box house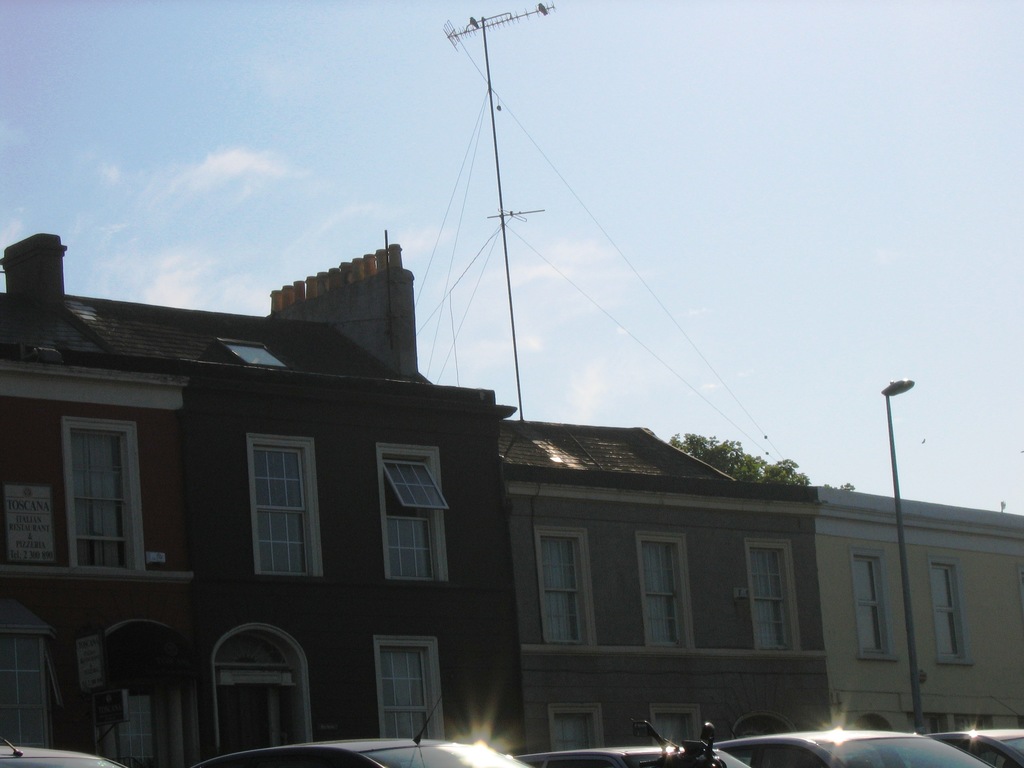
box=[504, 418, 822, 758]
